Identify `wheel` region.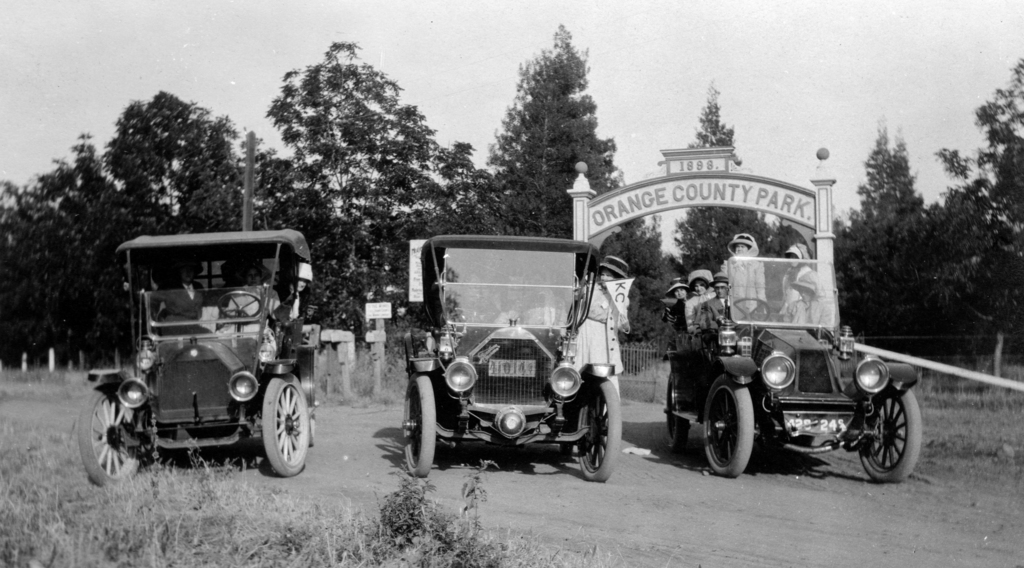
Region: bbox(77, 383, 141, 488).
